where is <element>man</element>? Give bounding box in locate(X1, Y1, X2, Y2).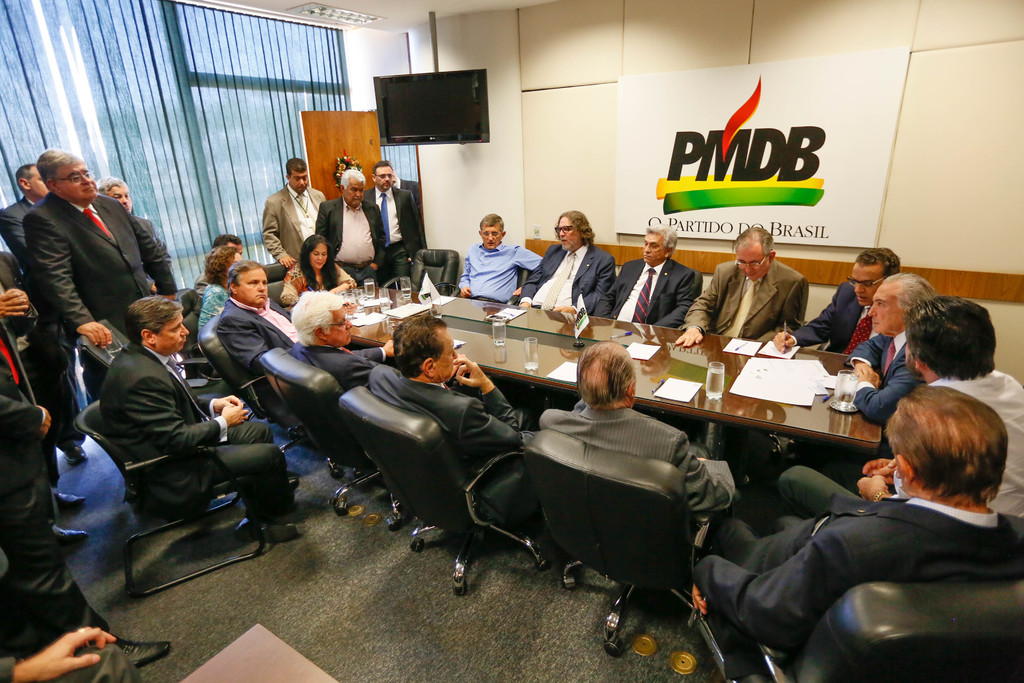
locate(292, 295, 392, 391).
